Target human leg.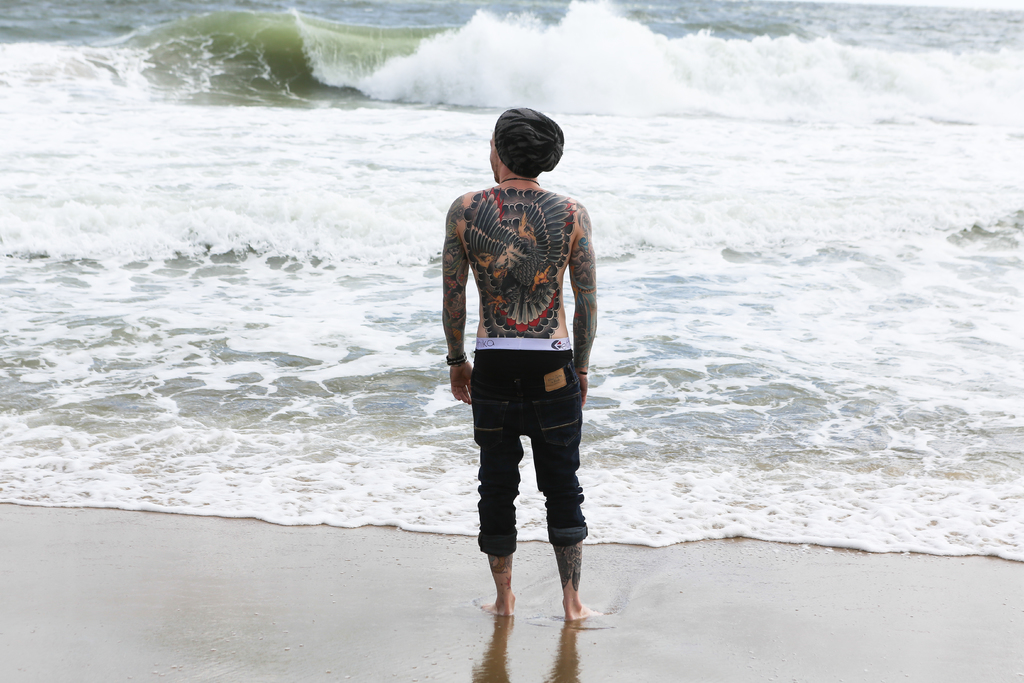
Target region: box=[524, 336, 599, 620].
